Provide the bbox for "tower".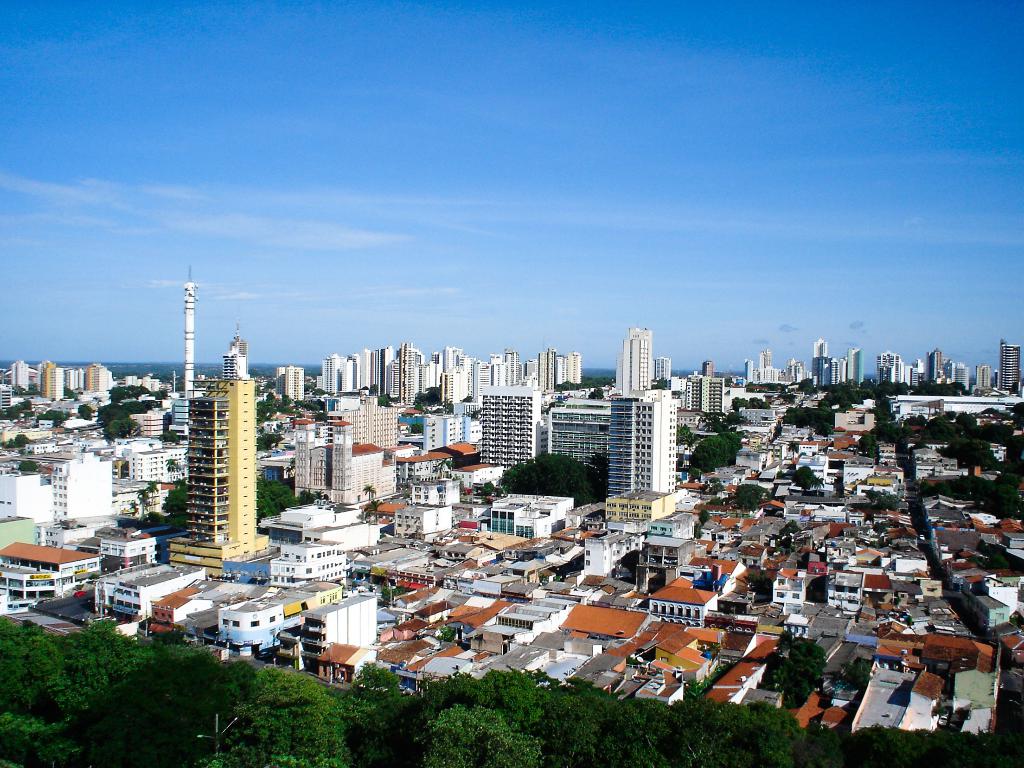
box=[705, 372, 721, 422].
